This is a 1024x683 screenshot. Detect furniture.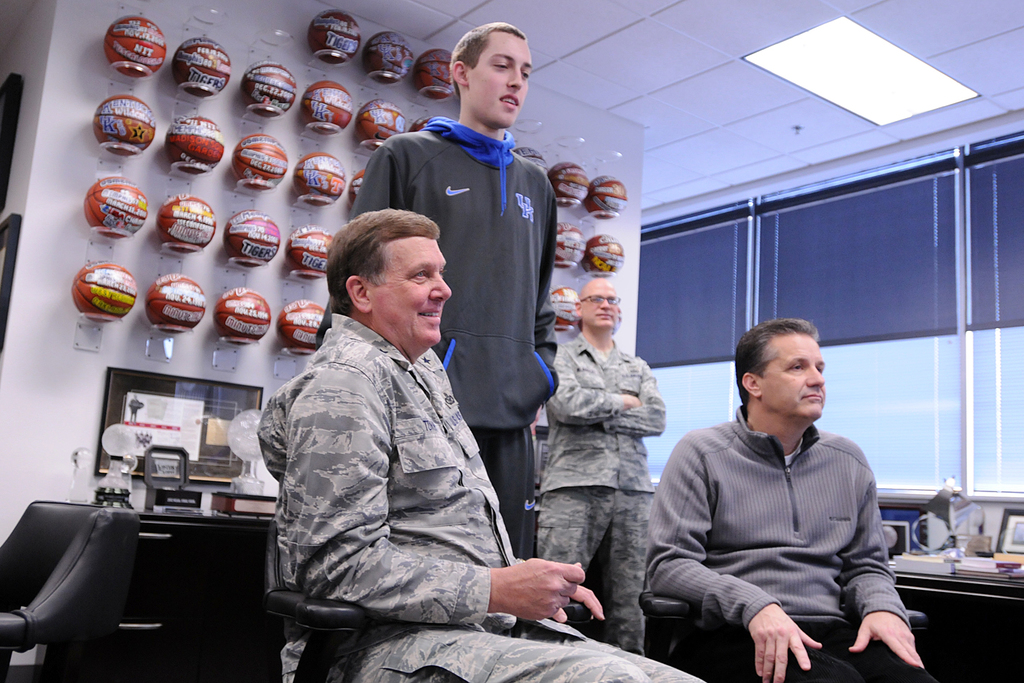
265,527,364,682.
